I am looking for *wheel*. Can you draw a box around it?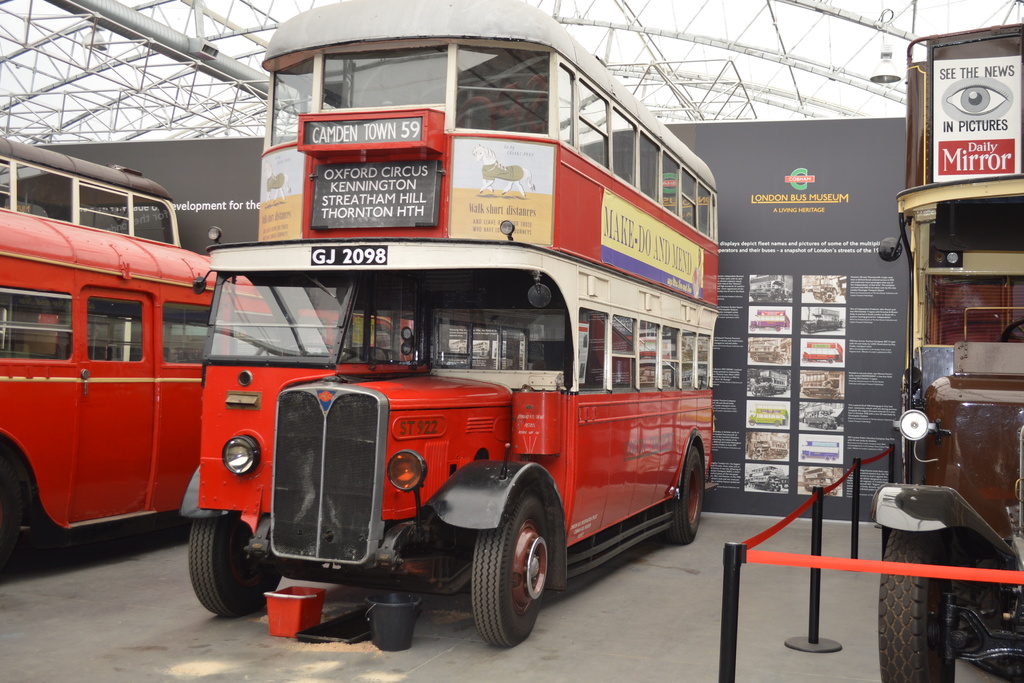
Sure, the bounding box is box=[833, 459, 837, 461].
